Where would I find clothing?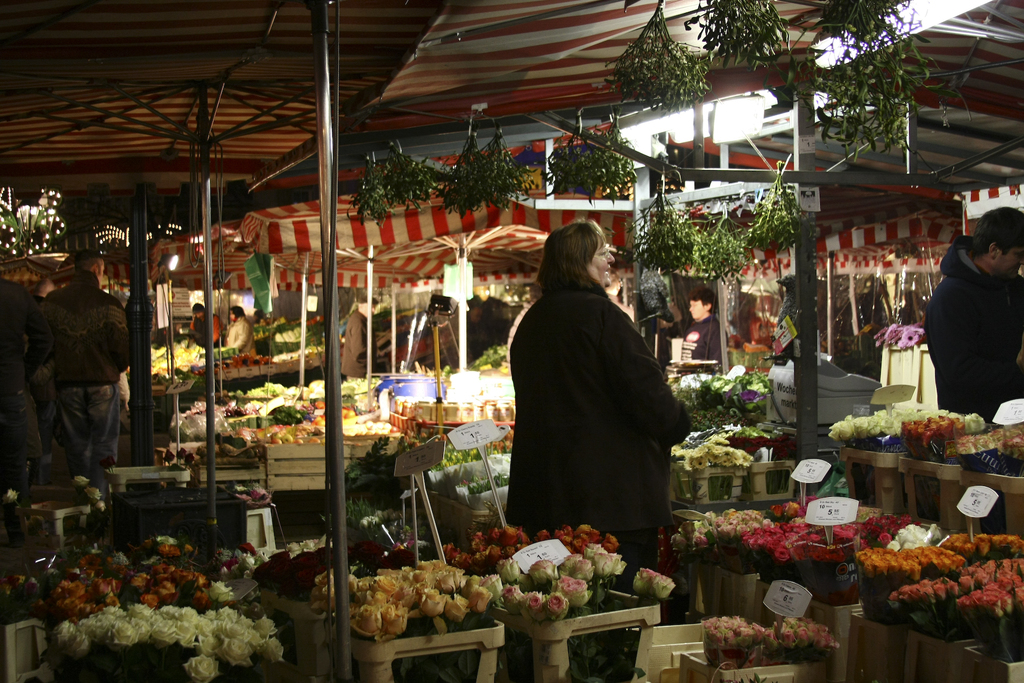
At bbox=(687, 311, 721, 375).
